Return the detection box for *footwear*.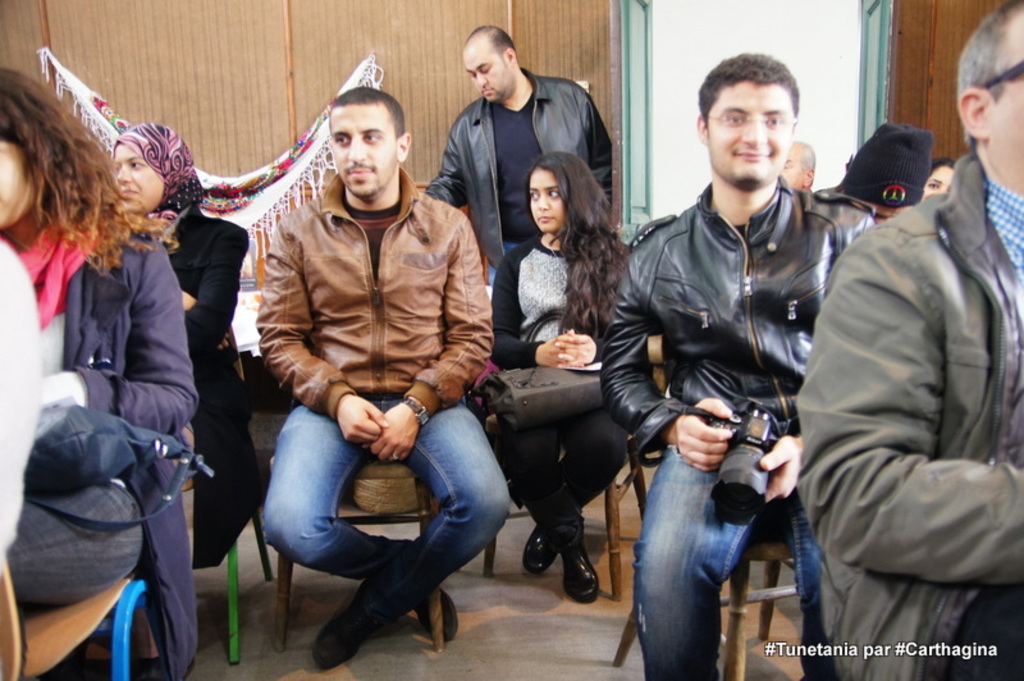
x1=321 y1=588 x2=356 y2=677.
